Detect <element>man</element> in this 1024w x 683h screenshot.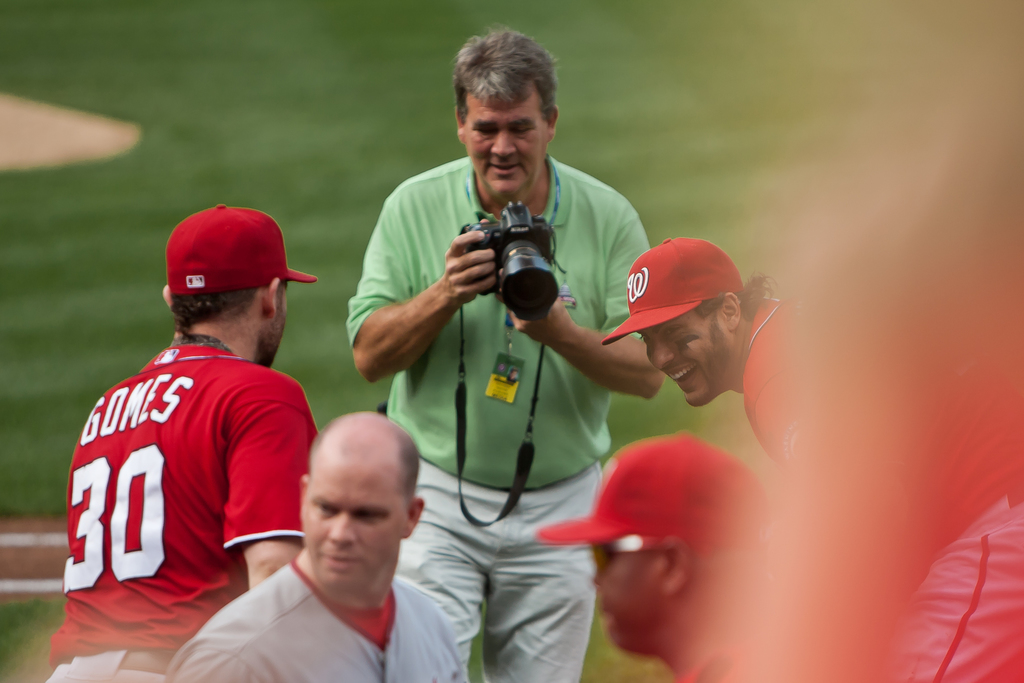
Detection: [left=349, top=24, right=661, bottom=682].
